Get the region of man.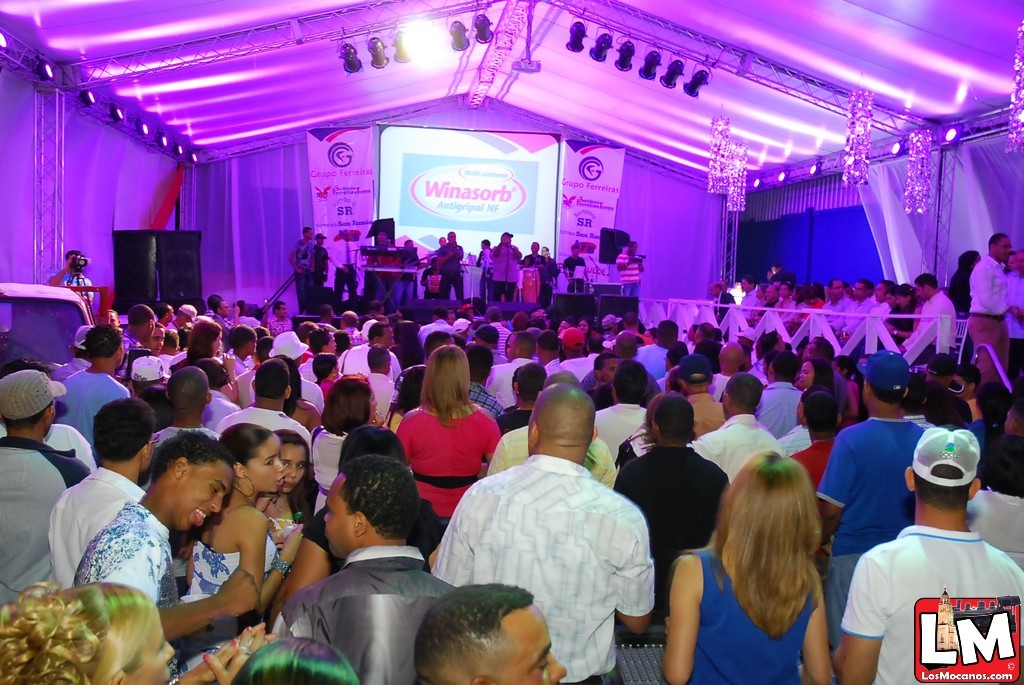
bbox(65, 420, 262, 684).
